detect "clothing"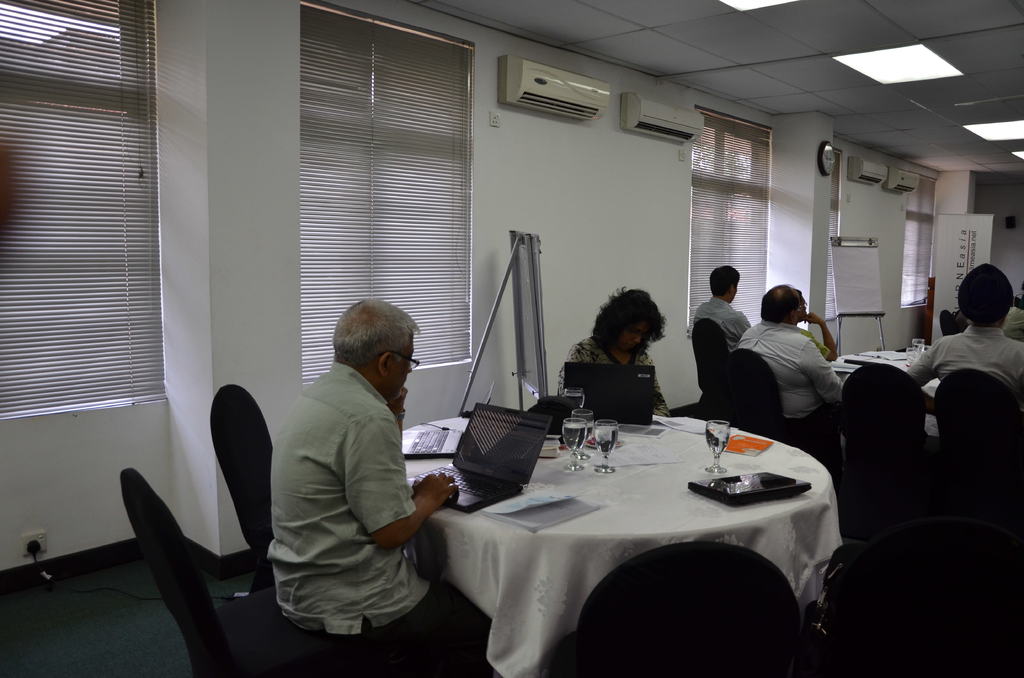
BBox(898, 323, 1023, 441)
